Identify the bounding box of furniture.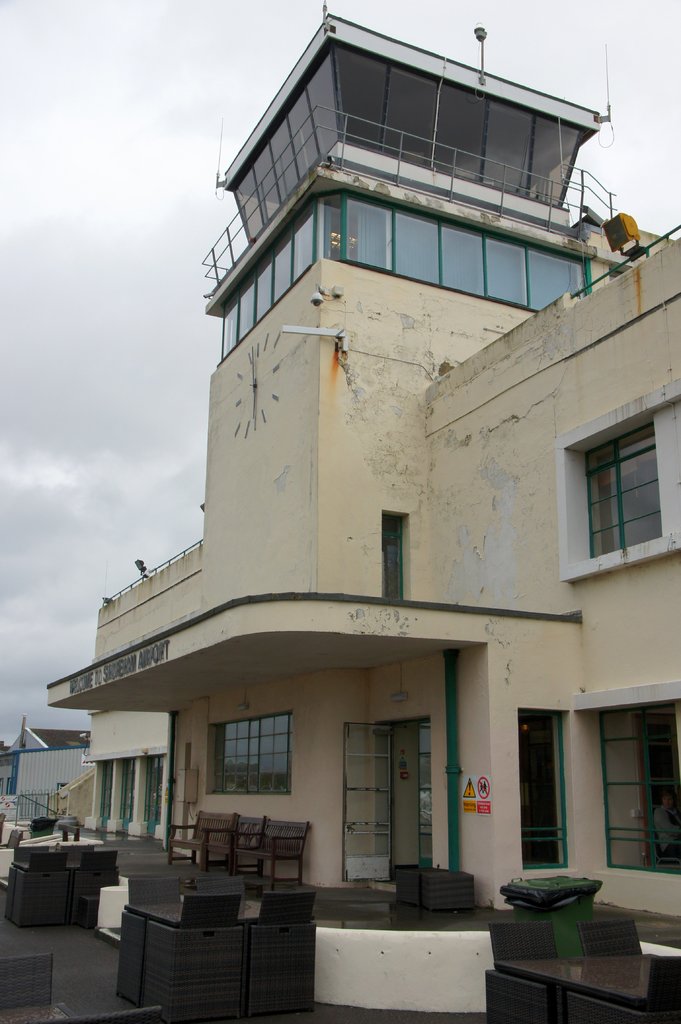
<region>76, 893, 100, 926</region>.
